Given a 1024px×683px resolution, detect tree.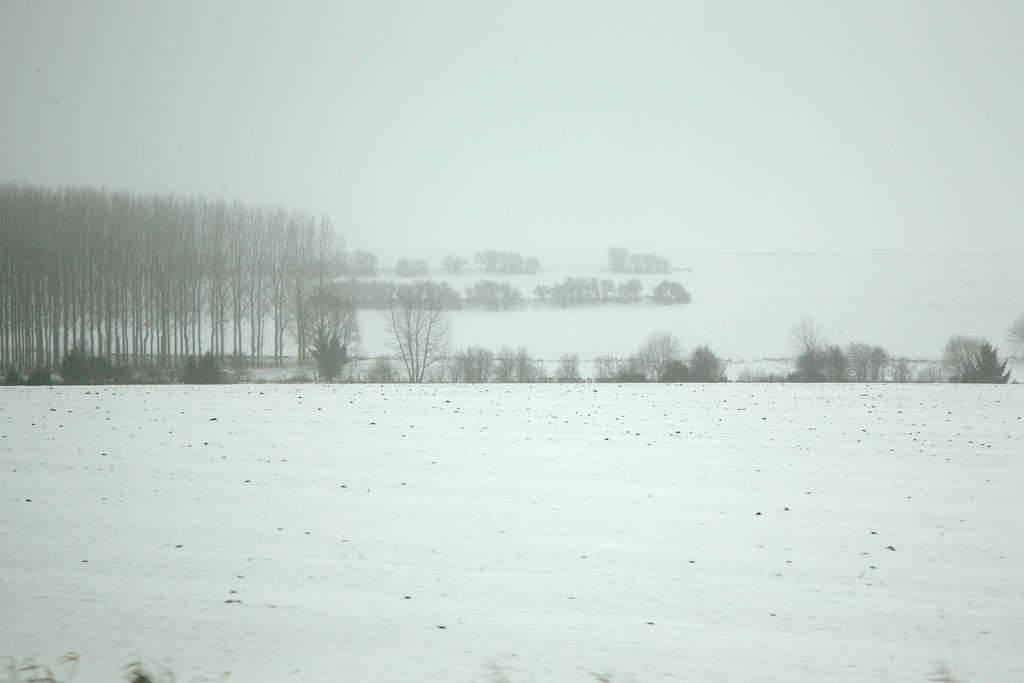
<box>488,345,543,383</box>.
